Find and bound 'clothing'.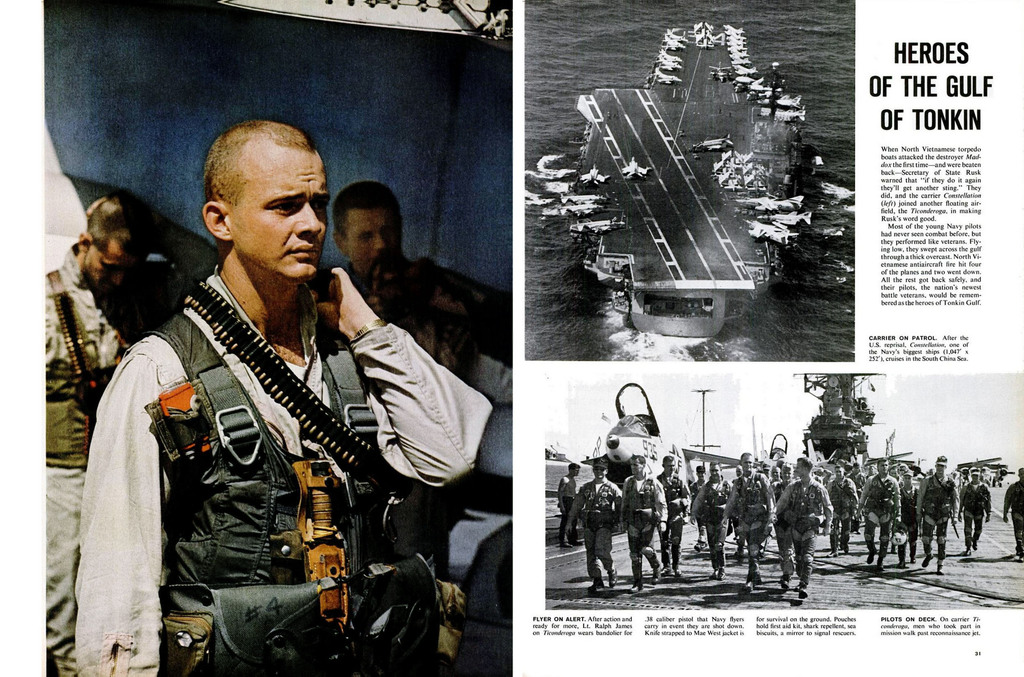
Bound: locate(1003, 480, 1023, 554).
